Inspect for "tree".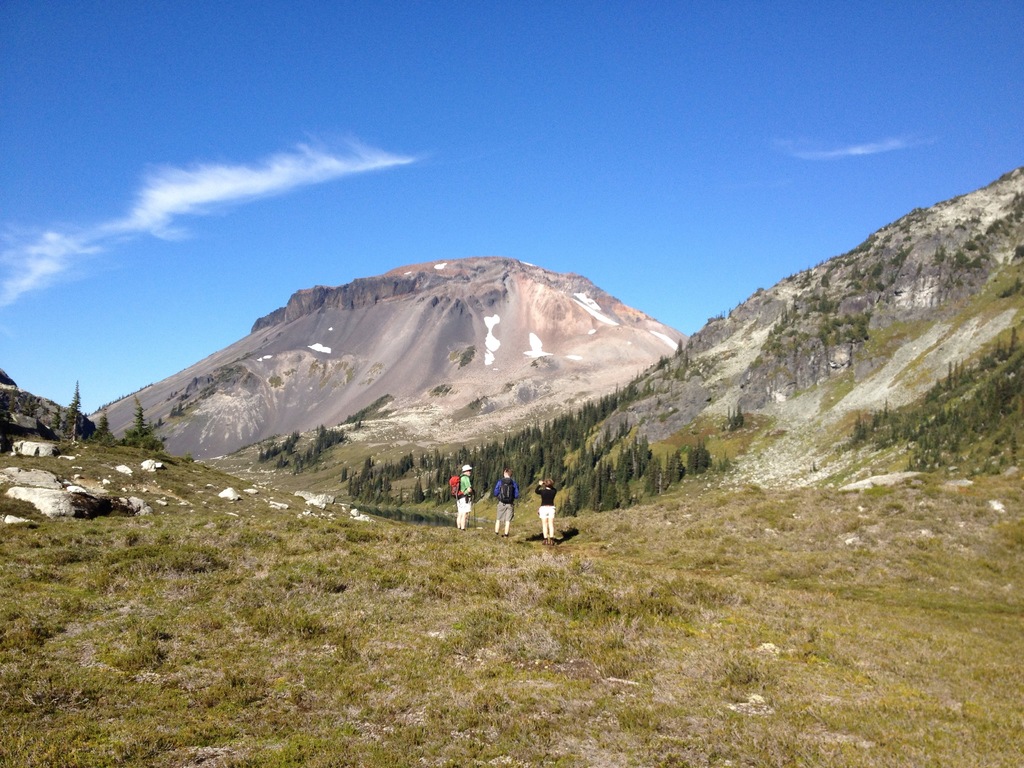
Inspection: 63 378 85 444.
